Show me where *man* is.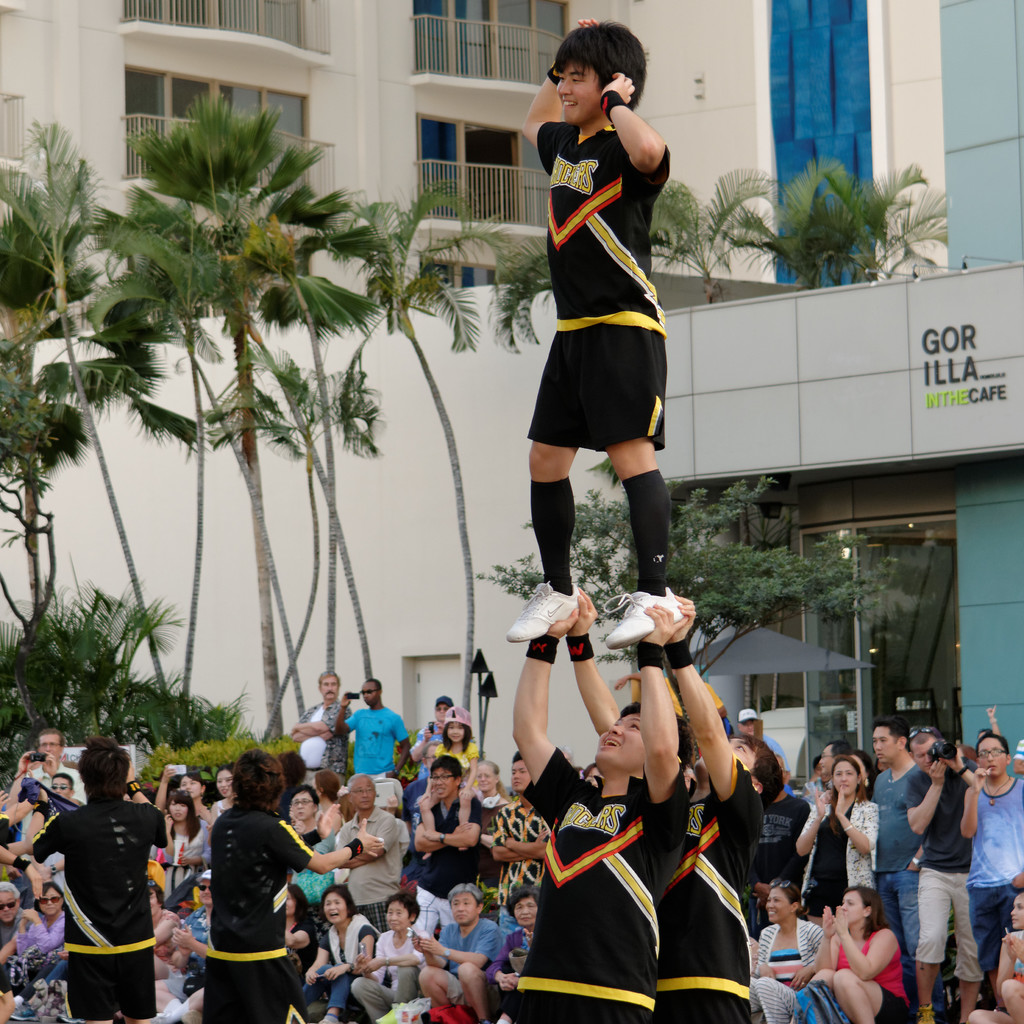
*man* is at <box>415,758,488,899</box>.
